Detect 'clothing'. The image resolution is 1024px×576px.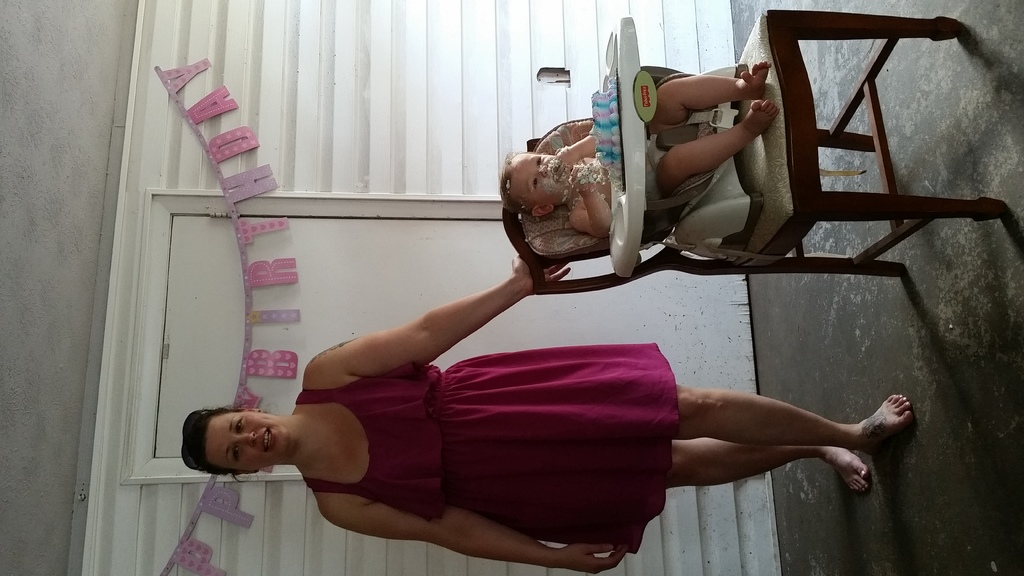
x1=296 y1=338 x2=674 y2=552.
